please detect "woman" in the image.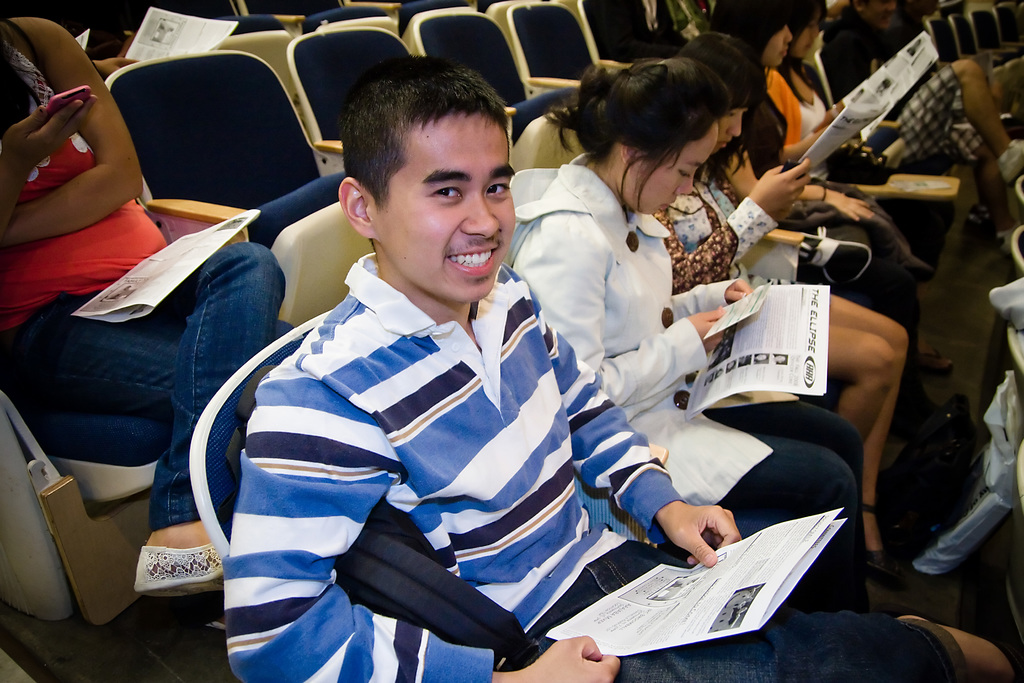
(x1=508, y1=54, x2=880, y2=616).
